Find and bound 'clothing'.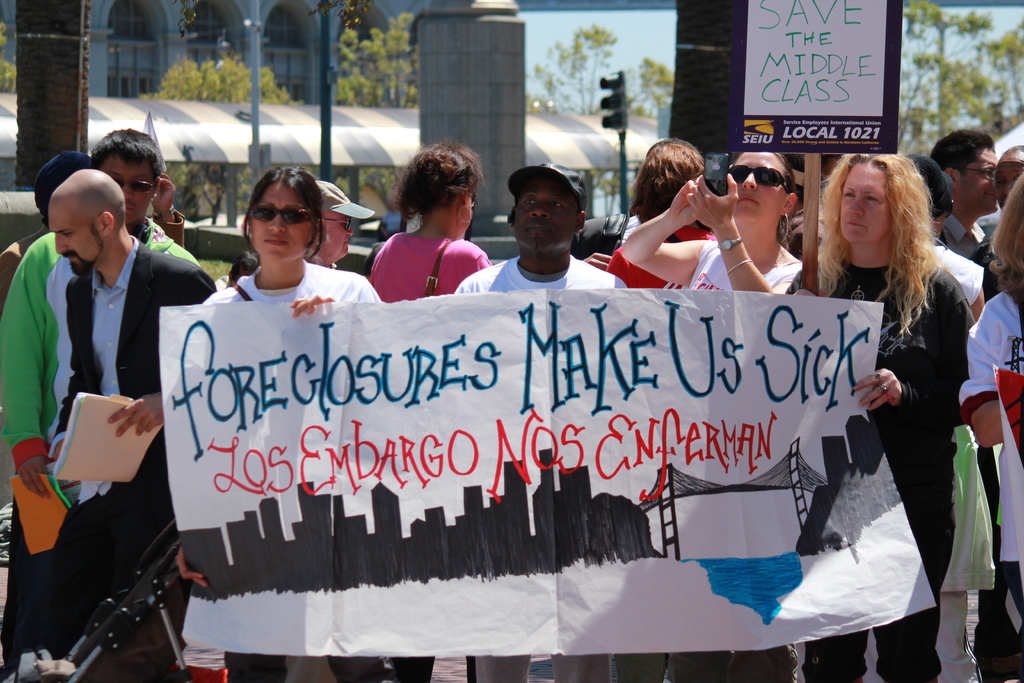
Bound: BBox(8, 208, 206, 678).
